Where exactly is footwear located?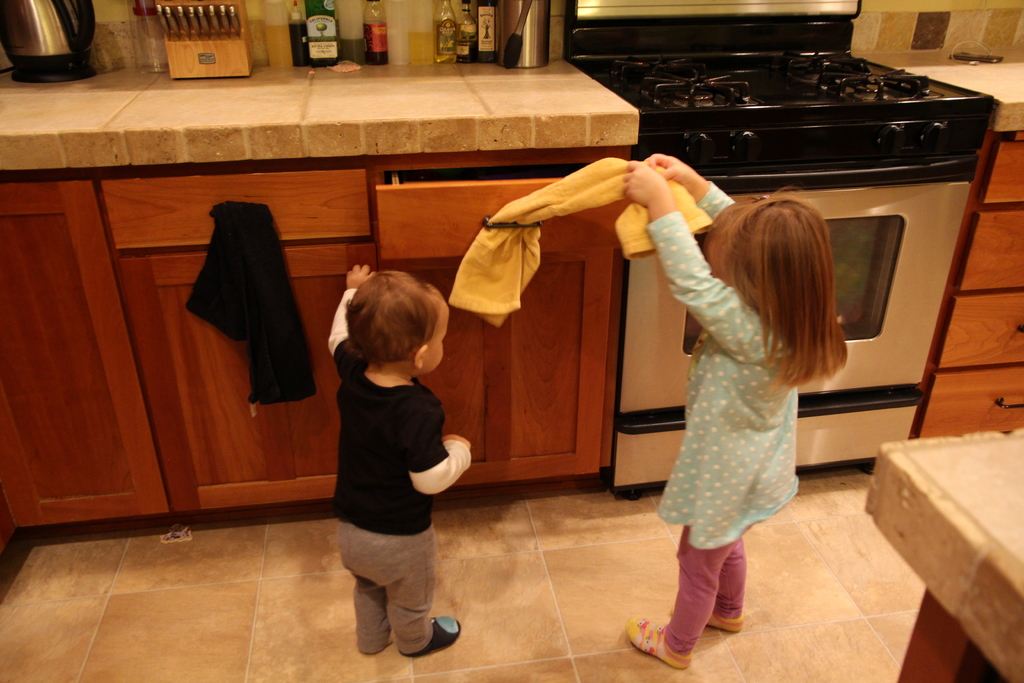
Its bounding box is [left=401, top=616, right=455, bottom=659].
